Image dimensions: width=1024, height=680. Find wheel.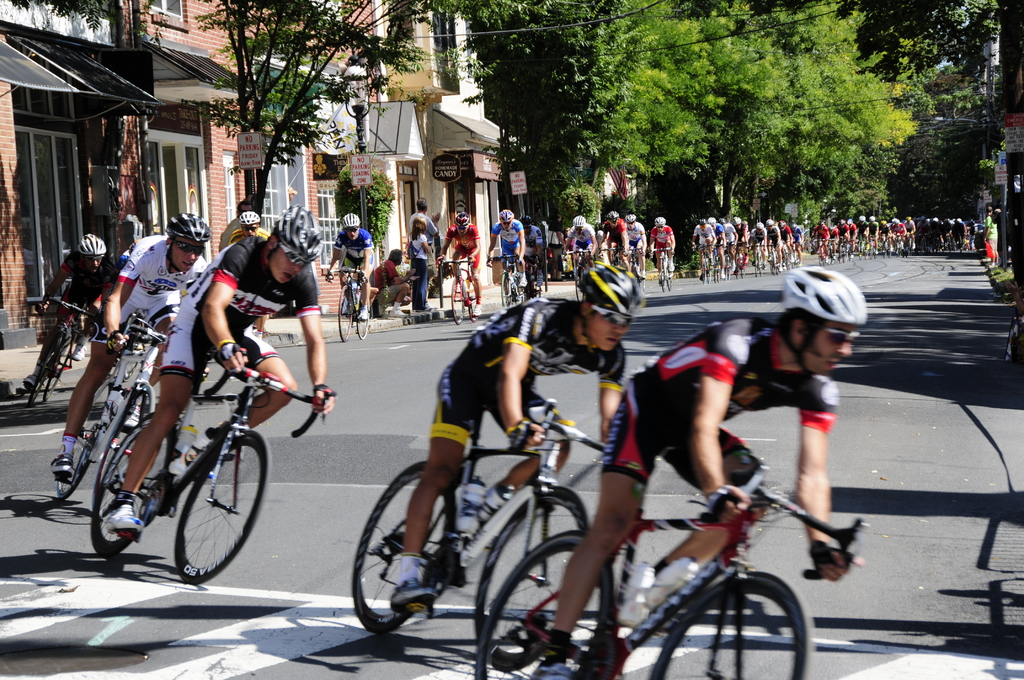
region(922, 241, 928, 254).
